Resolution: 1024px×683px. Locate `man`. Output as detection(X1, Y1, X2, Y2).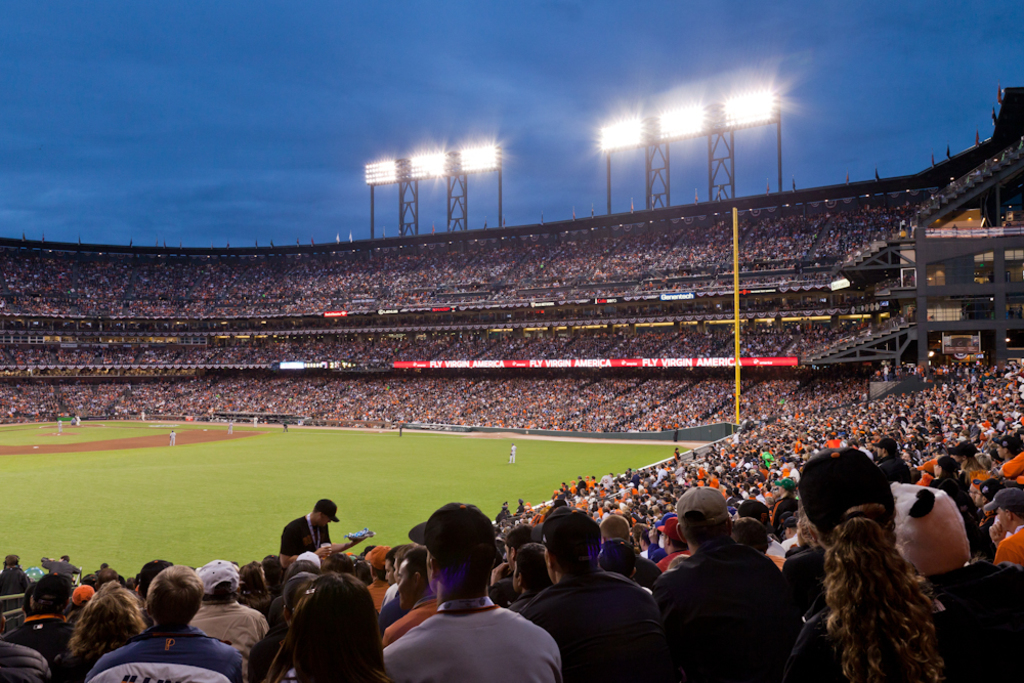
detection(950, 359, 958, 371).
